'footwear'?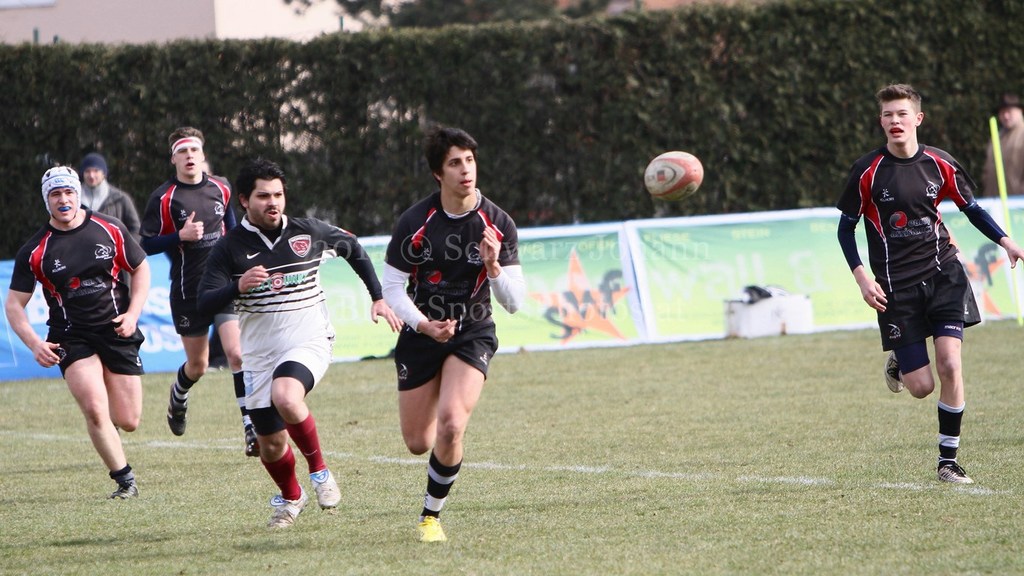
box(884, 351, 904, 395)
